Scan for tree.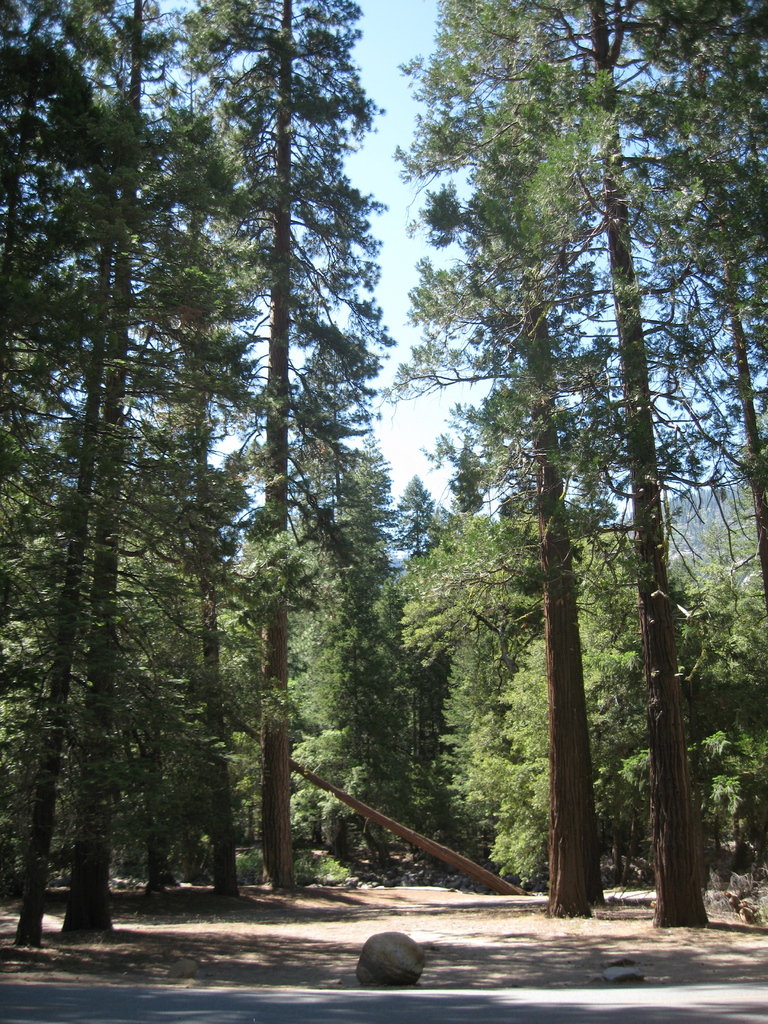
Scan result: (671,479,767,867).
